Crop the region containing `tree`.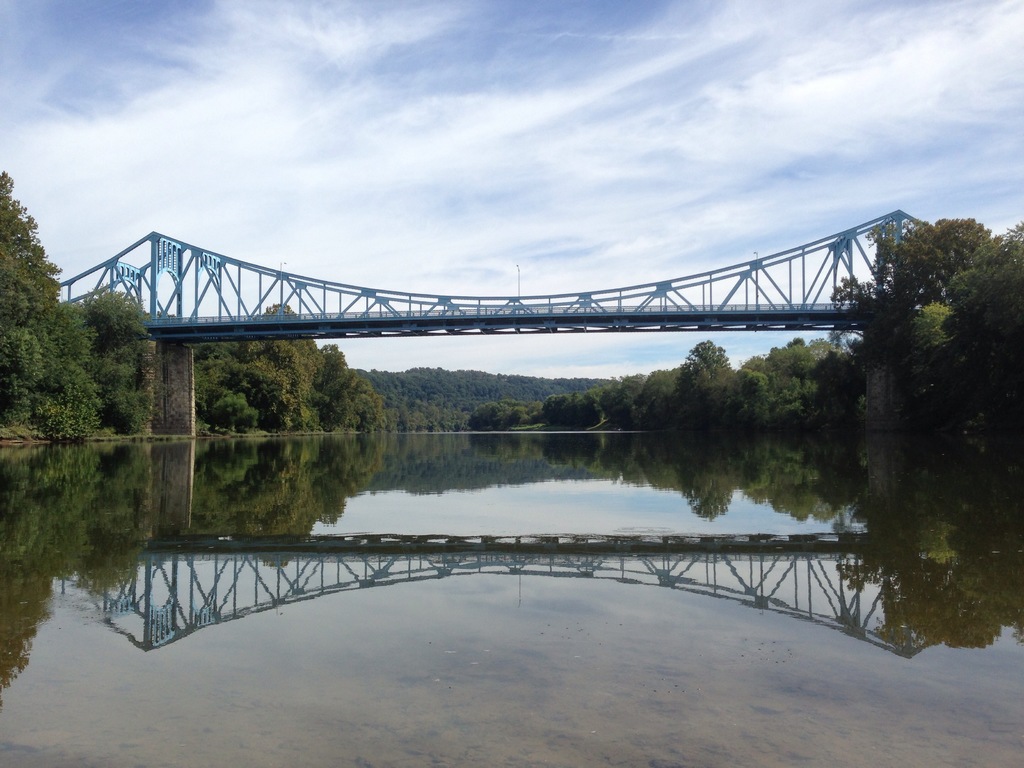
Crop region: [x1=828, y1=214, x2=1023, y2=395].
